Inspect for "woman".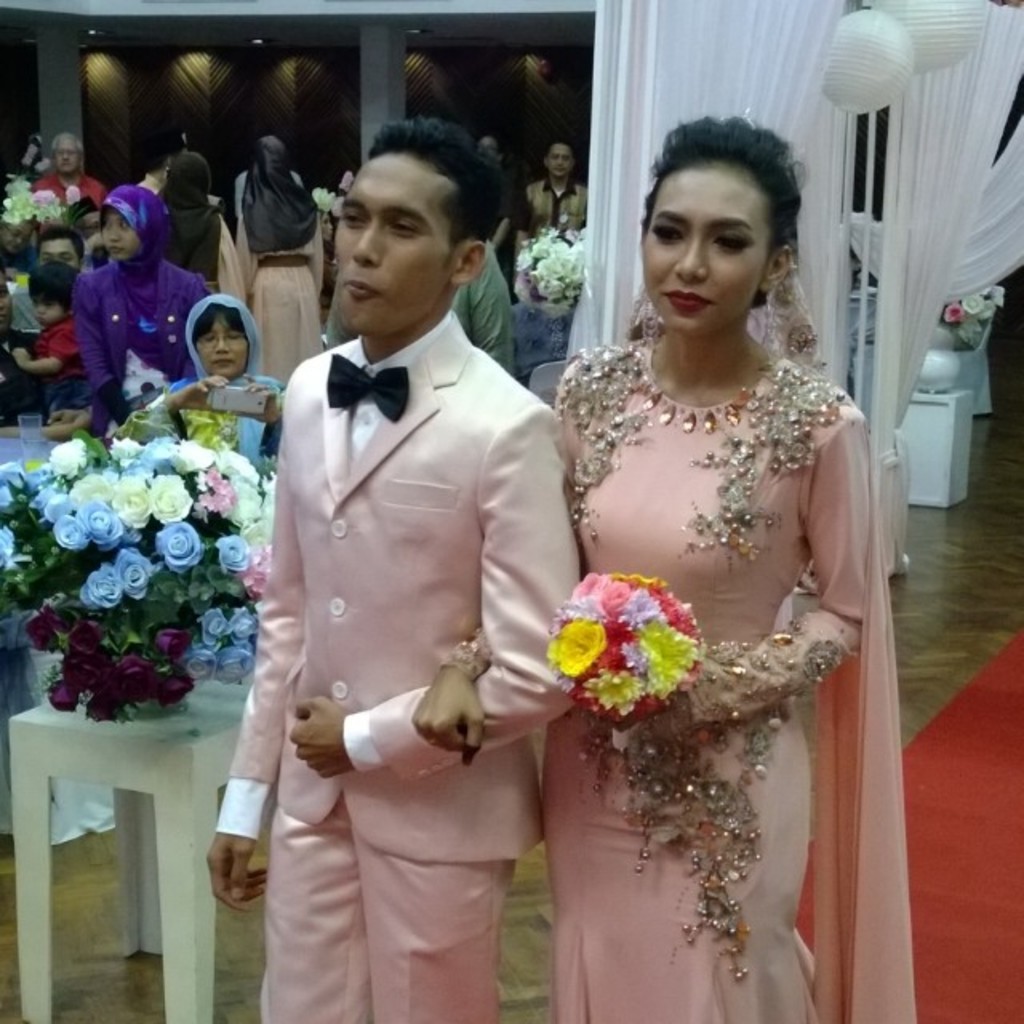
Inspection: 74, 187, 221, 426.
